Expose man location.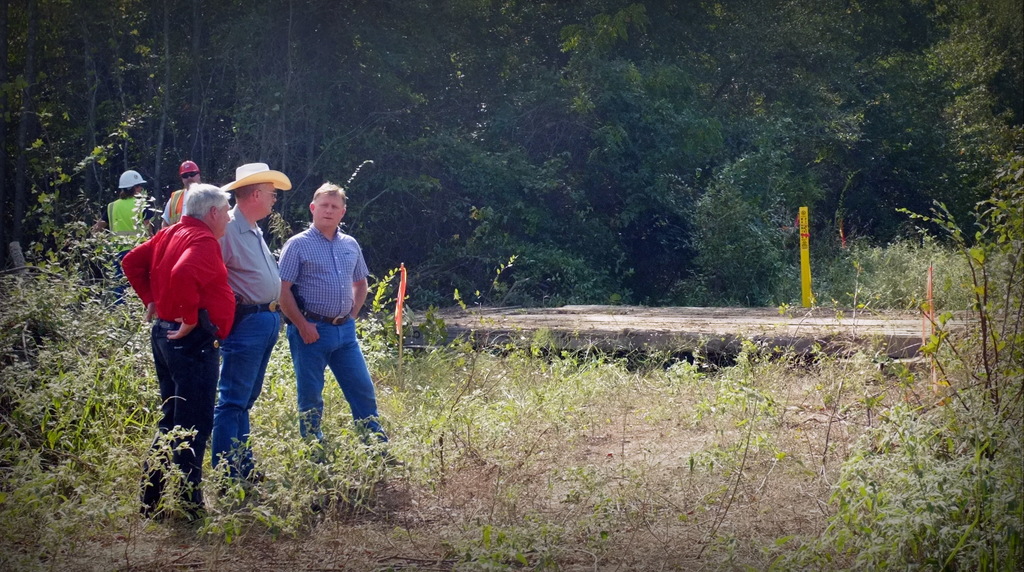
Exposed at Rect(119, 184, 237, 531).
